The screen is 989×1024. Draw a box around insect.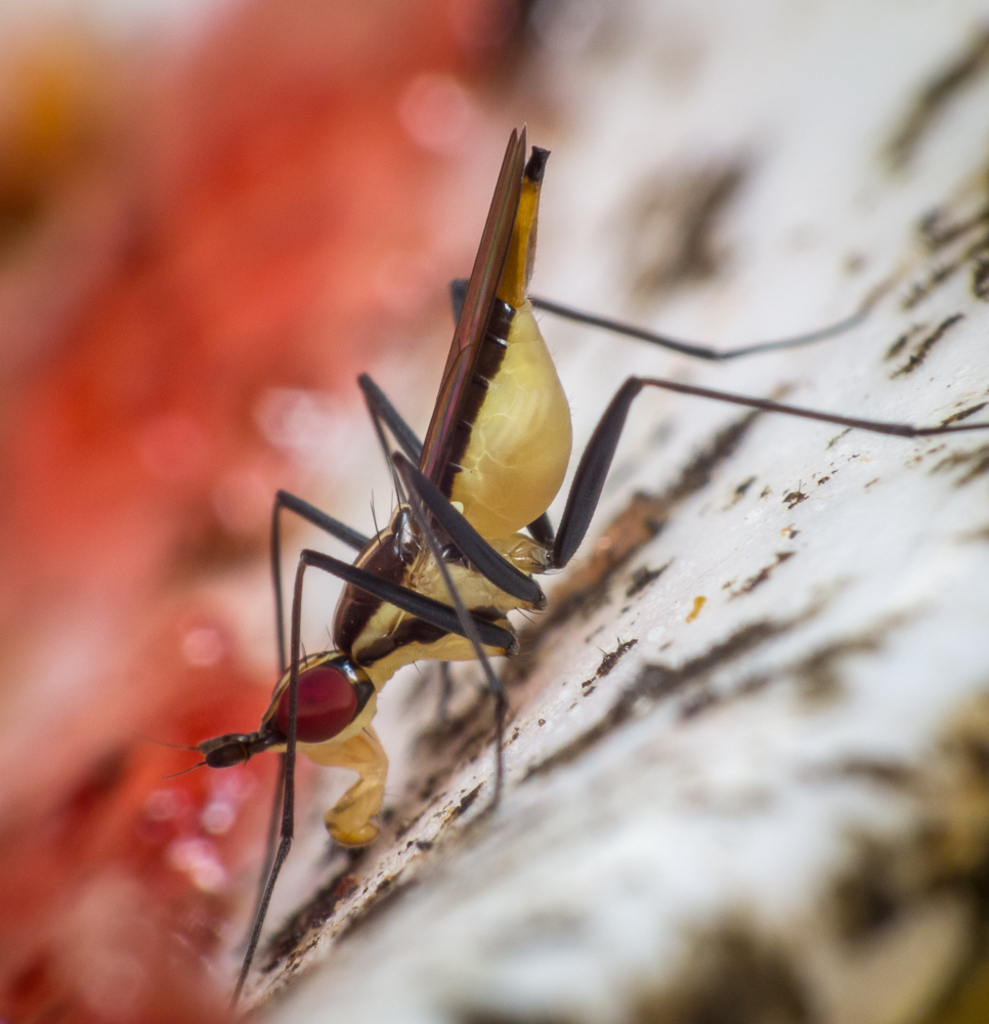
(left=126, top=122, right=988, bottom=1020).
